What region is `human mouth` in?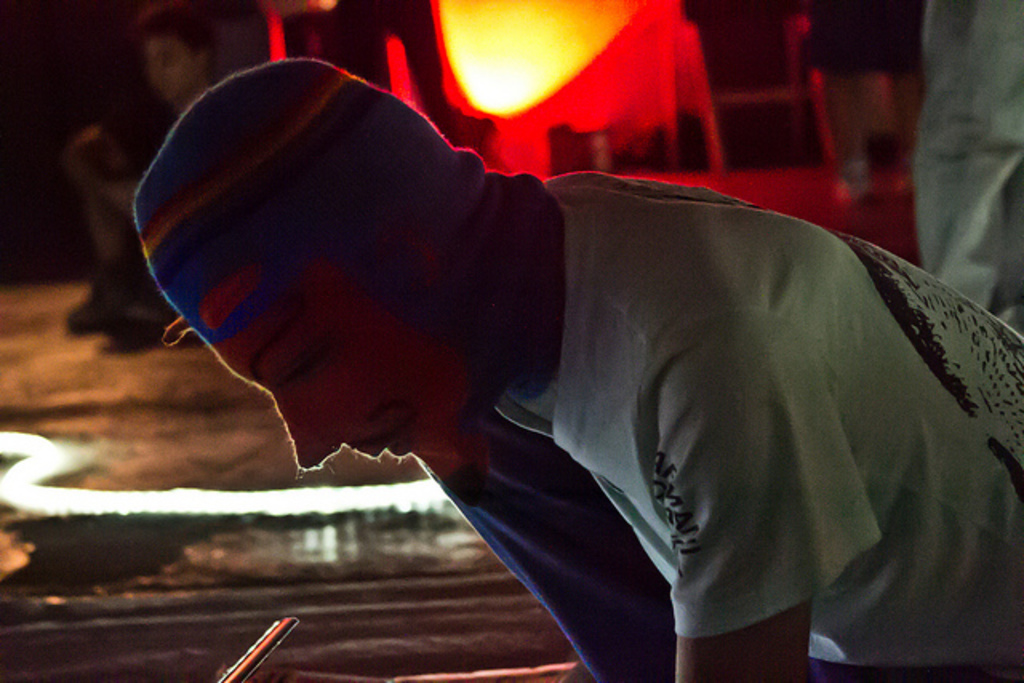
[376,422,410,459].
